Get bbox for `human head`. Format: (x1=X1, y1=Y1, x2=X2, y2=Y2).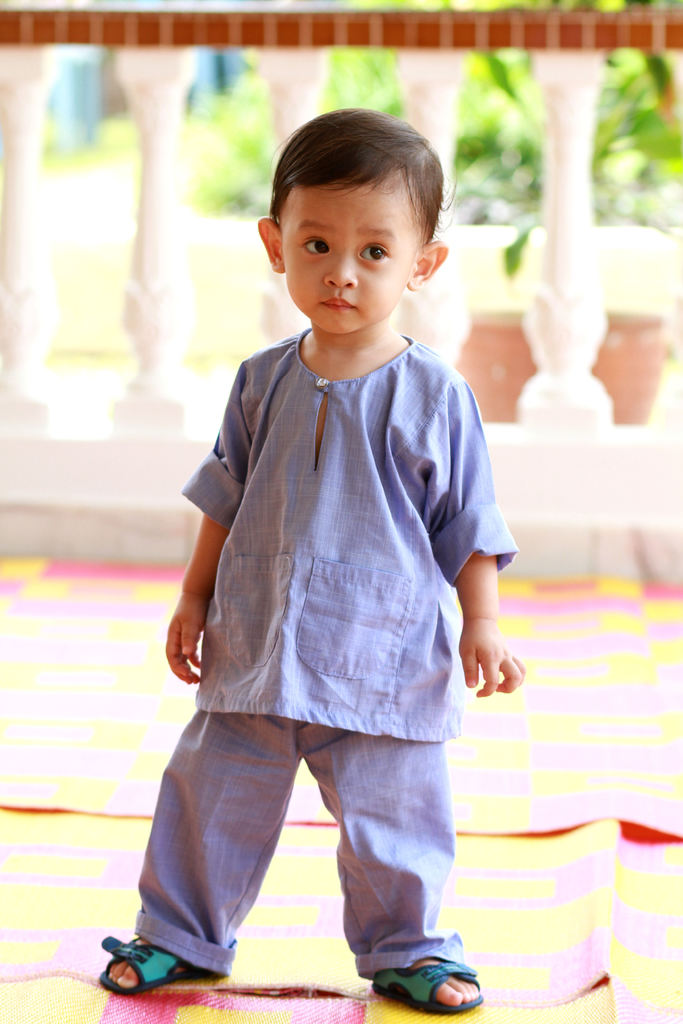
(x1=272, y1=100, x2=458, y2=320).
